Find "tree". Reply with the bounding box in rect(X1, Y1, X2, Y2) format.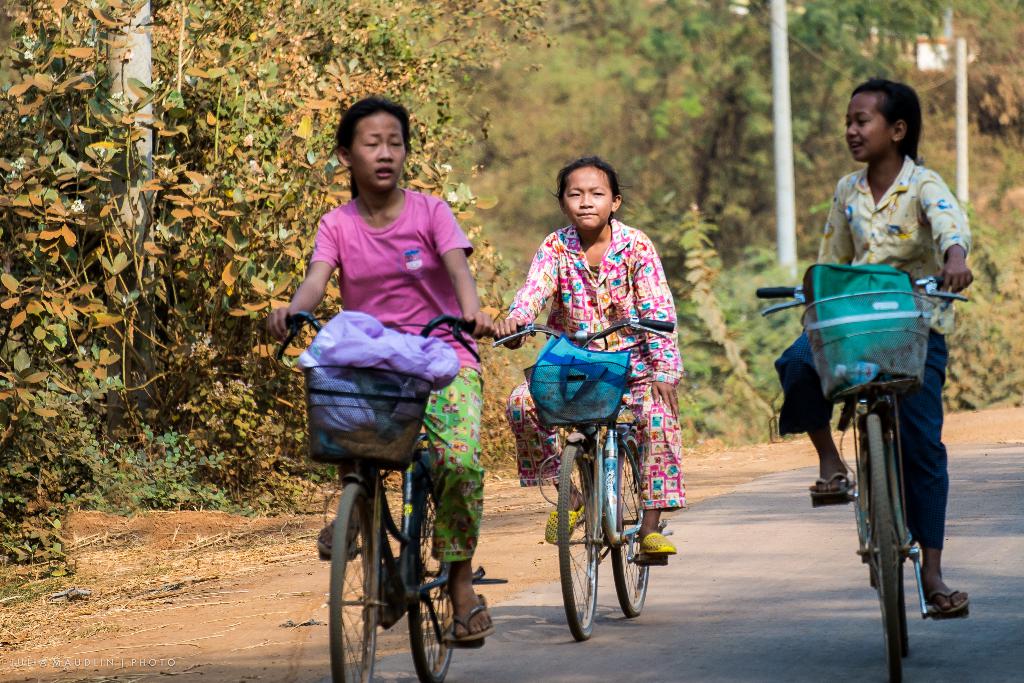
rect(0, 0, 561, 526).
